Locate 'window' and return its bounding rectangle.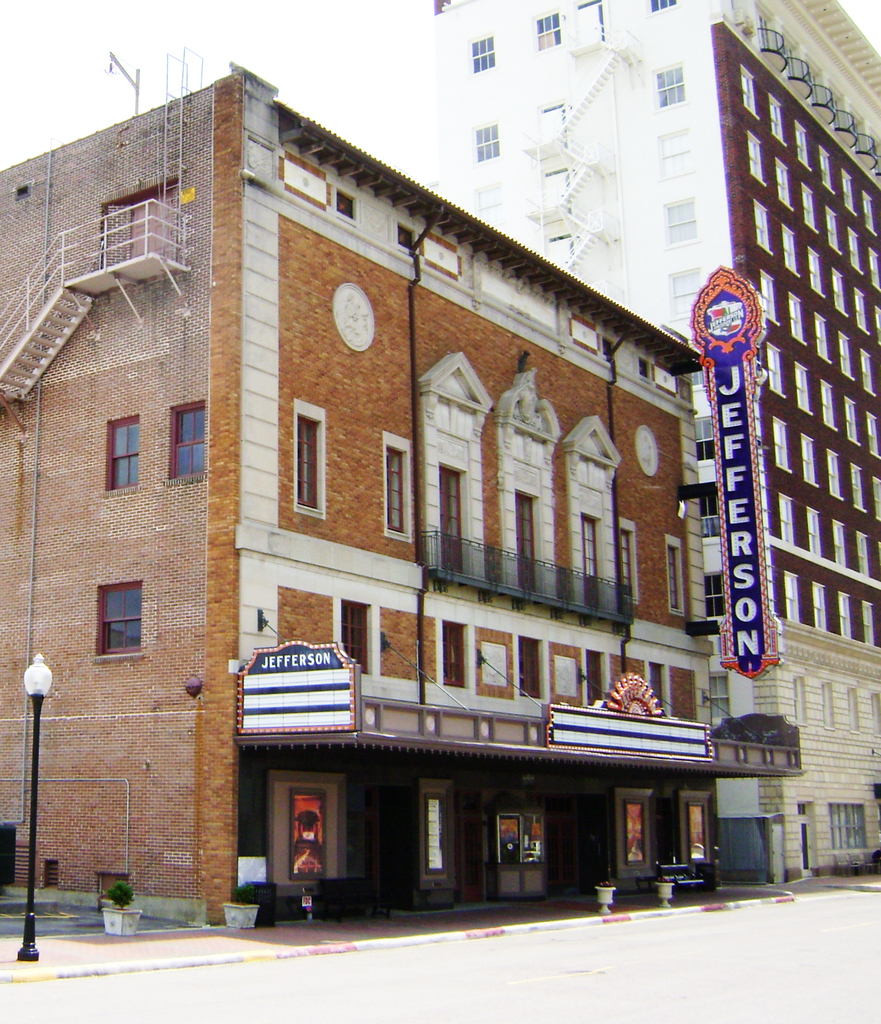
detection(387, 442, 410, 541).
